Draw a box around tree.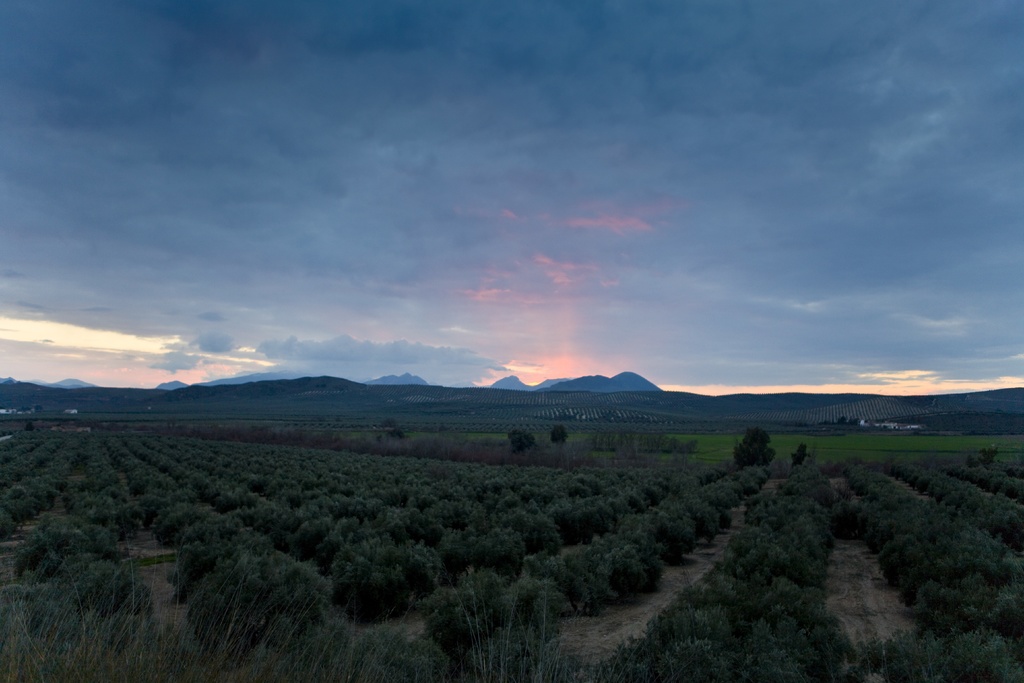
(left=22, top=420, right=33, bottom=432).
